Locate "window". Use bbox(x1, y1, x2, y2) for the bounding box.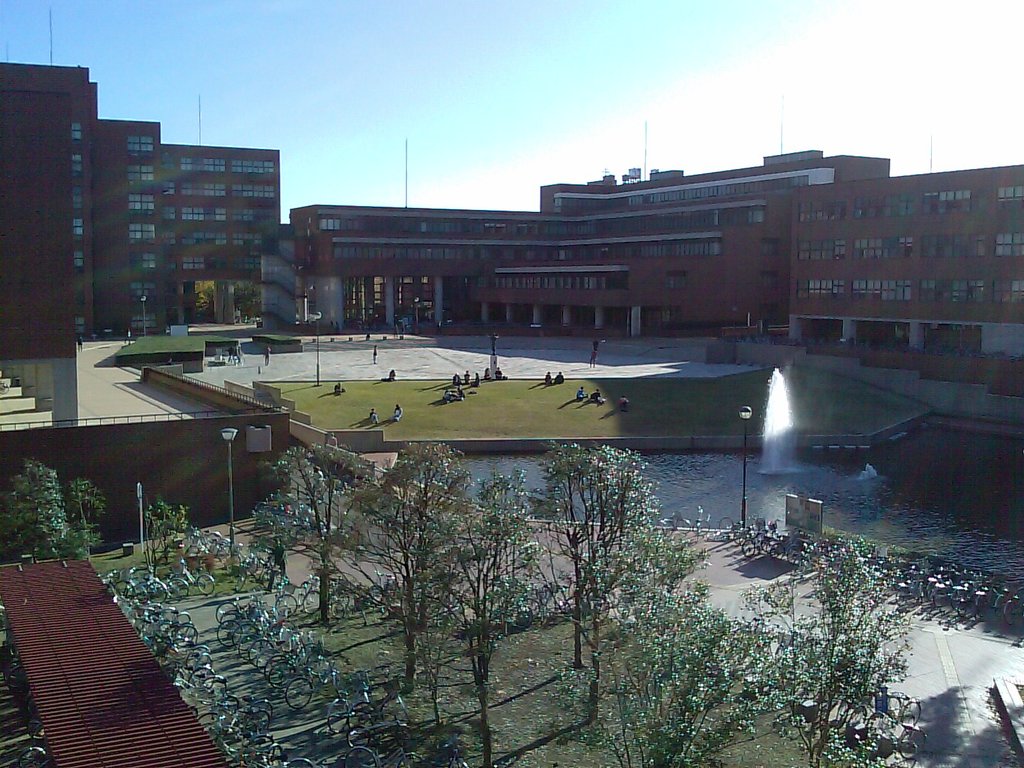
bbox(114, 164, 151, 198).
